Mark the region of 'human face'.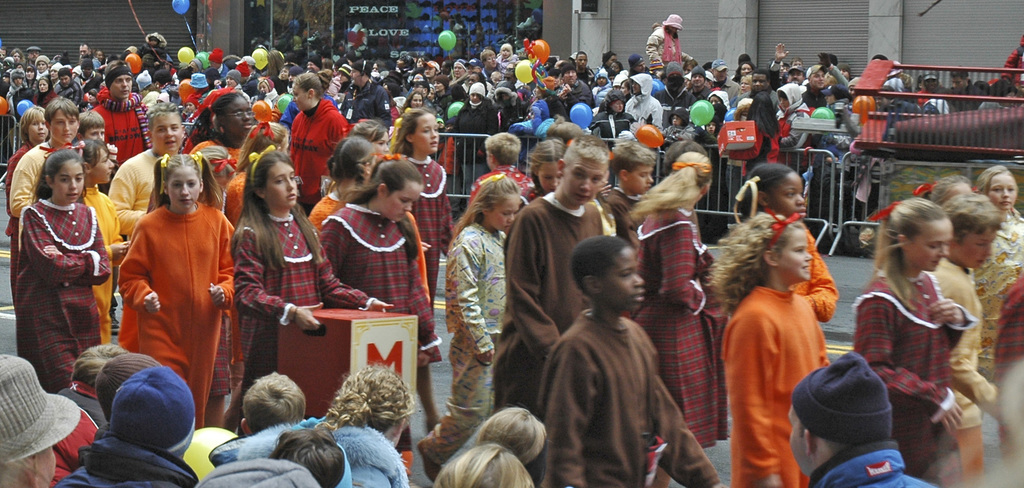
Region: [x1=705, y1=121, x2=716, y2=134].
